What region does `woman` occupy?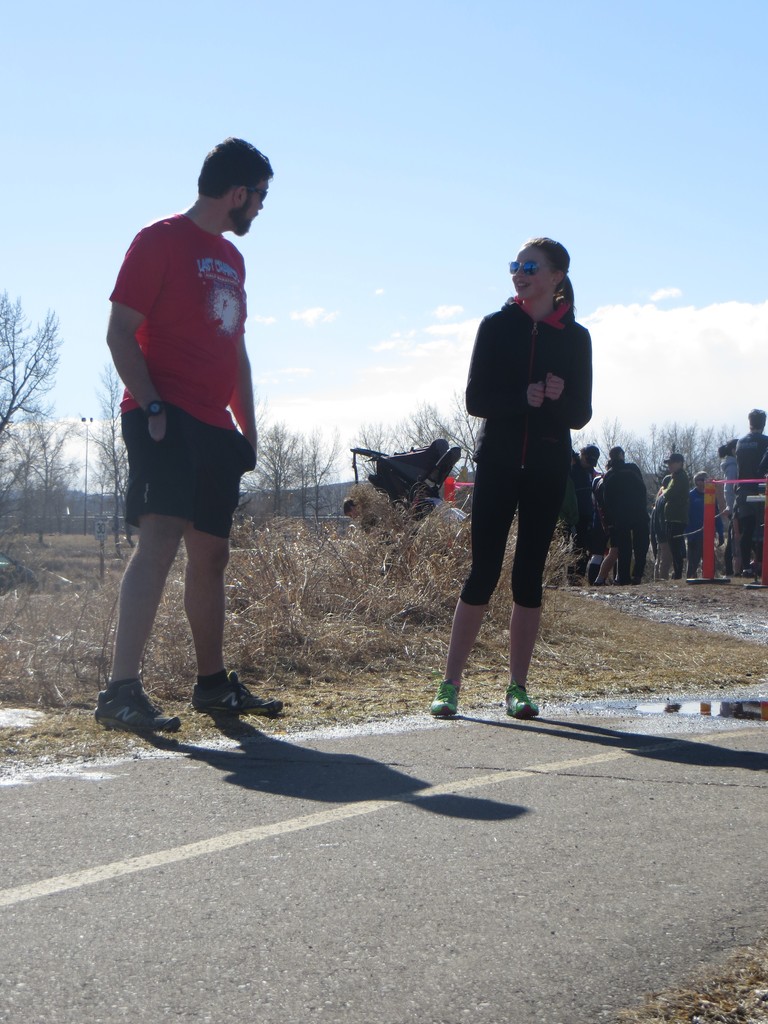
bbox=(722, 436, 737, 573).
